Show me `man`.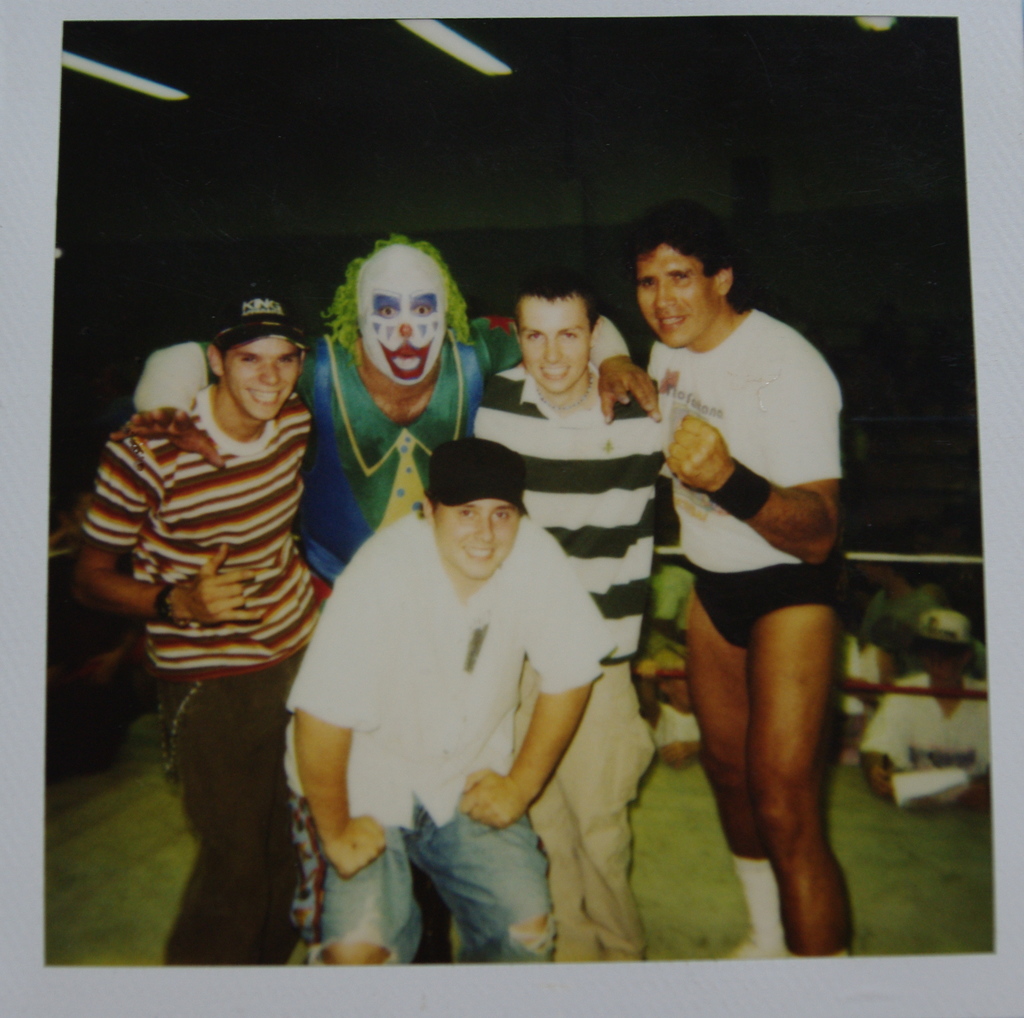
`man` is here: bbox(852, 604, 989, 811).
